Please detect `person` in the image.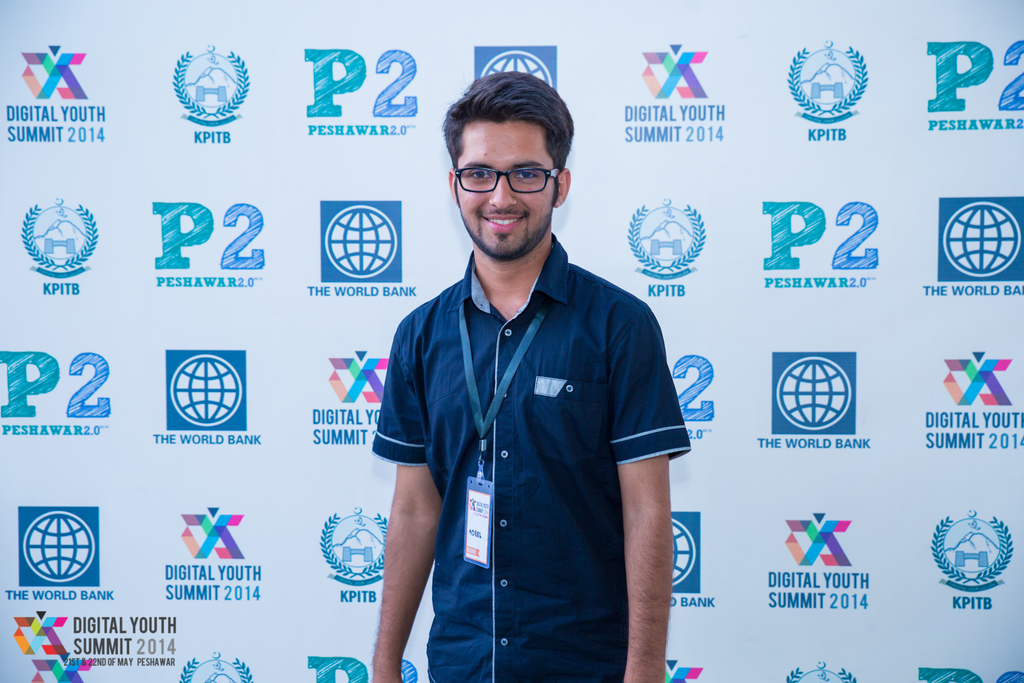
[x1=371, y1=72, x2=690, y2=682].
